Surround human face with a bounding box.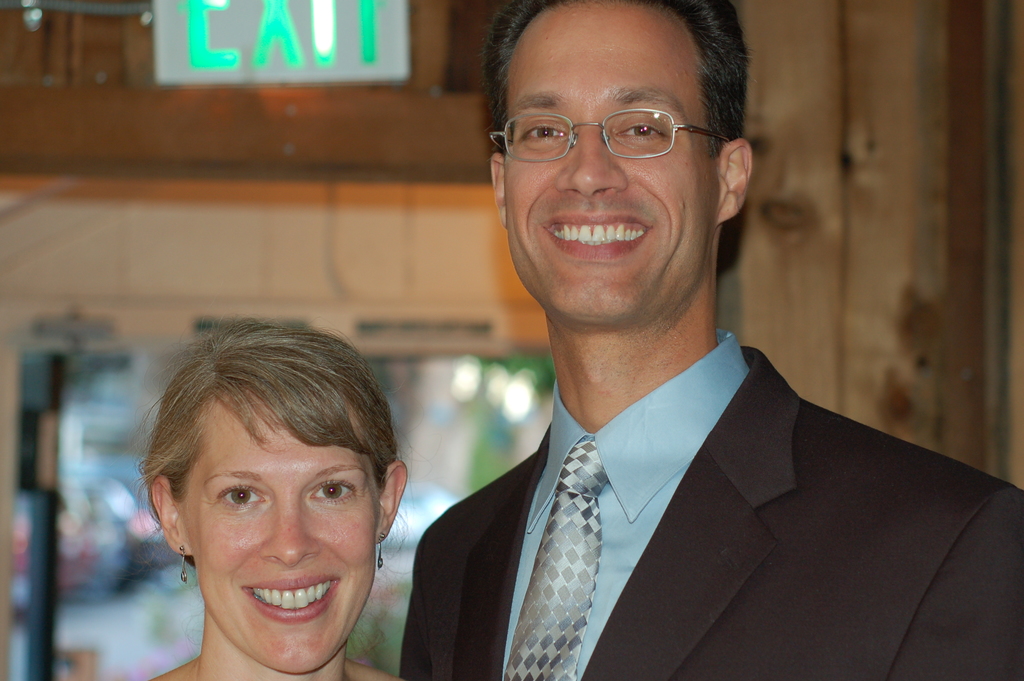
501 3 724 340.
